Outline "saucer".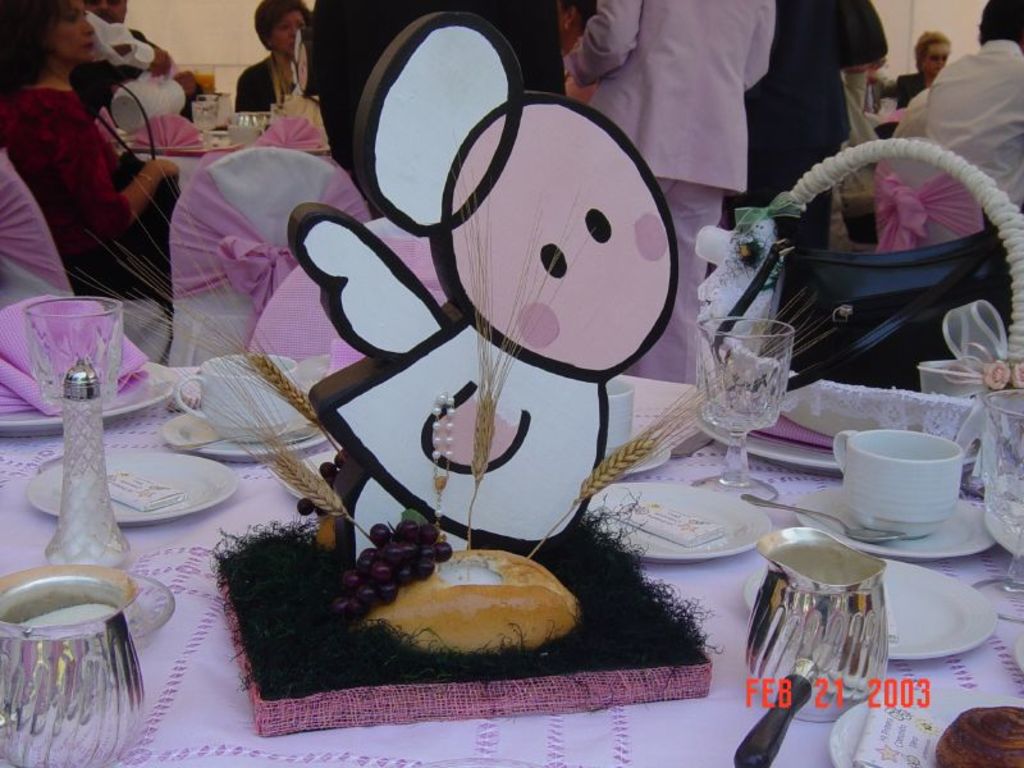
Outline: {"left": 586, "top": 474, "right": 769, "bottom": 561}.
